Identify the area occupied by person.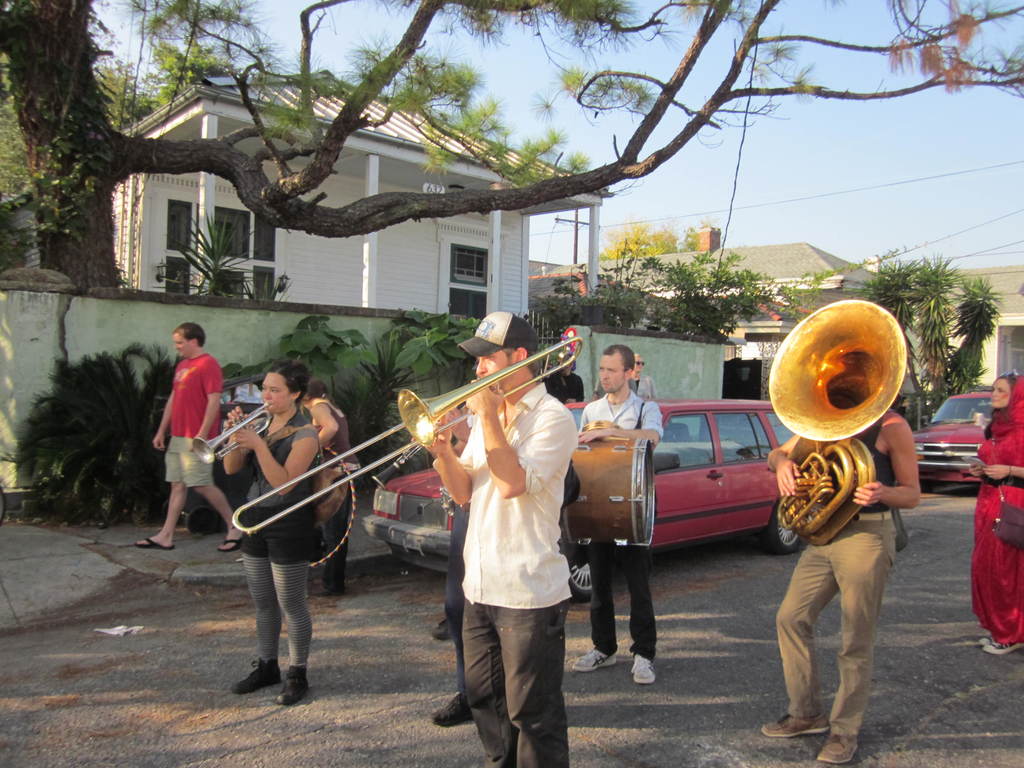
Area: (x1=546, y1=344, x2=584, y2=404).
